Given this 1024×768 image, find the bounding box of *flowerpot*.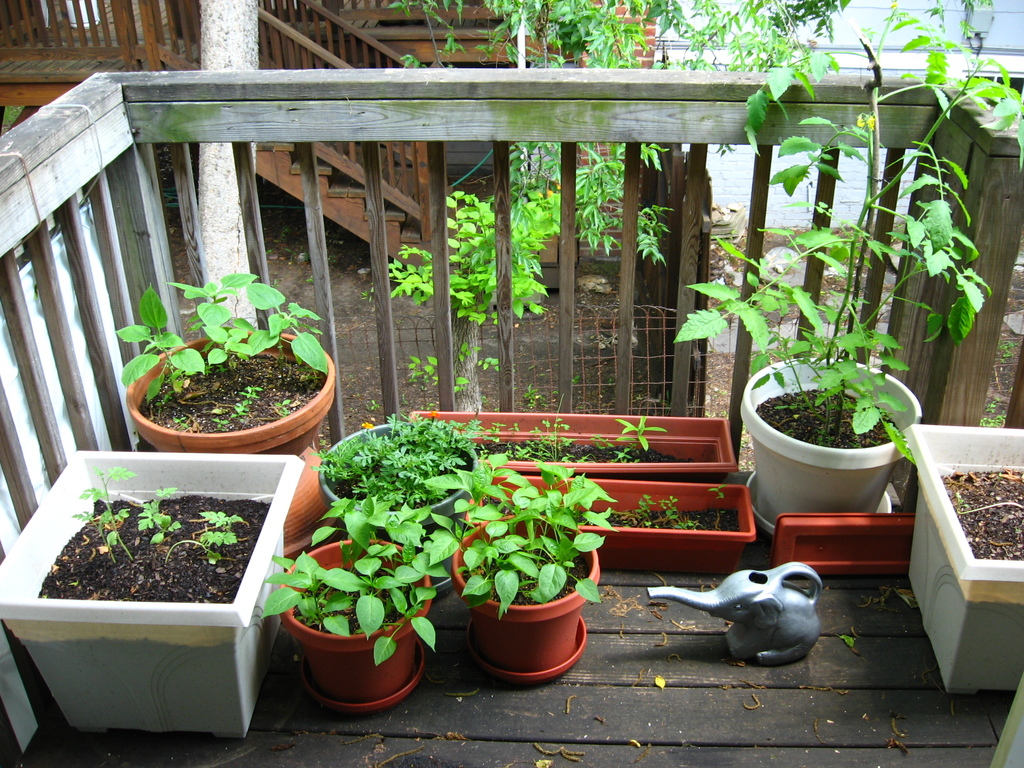
453, 511, 604, 671.
